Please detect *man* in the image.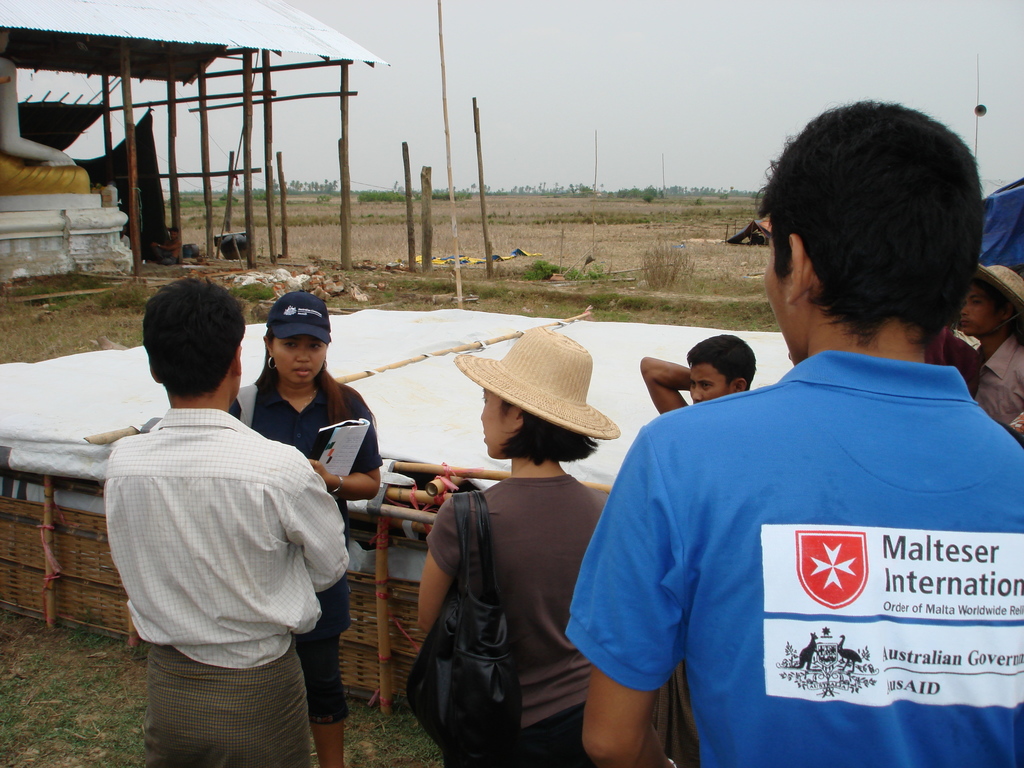
84 269 354 741.
